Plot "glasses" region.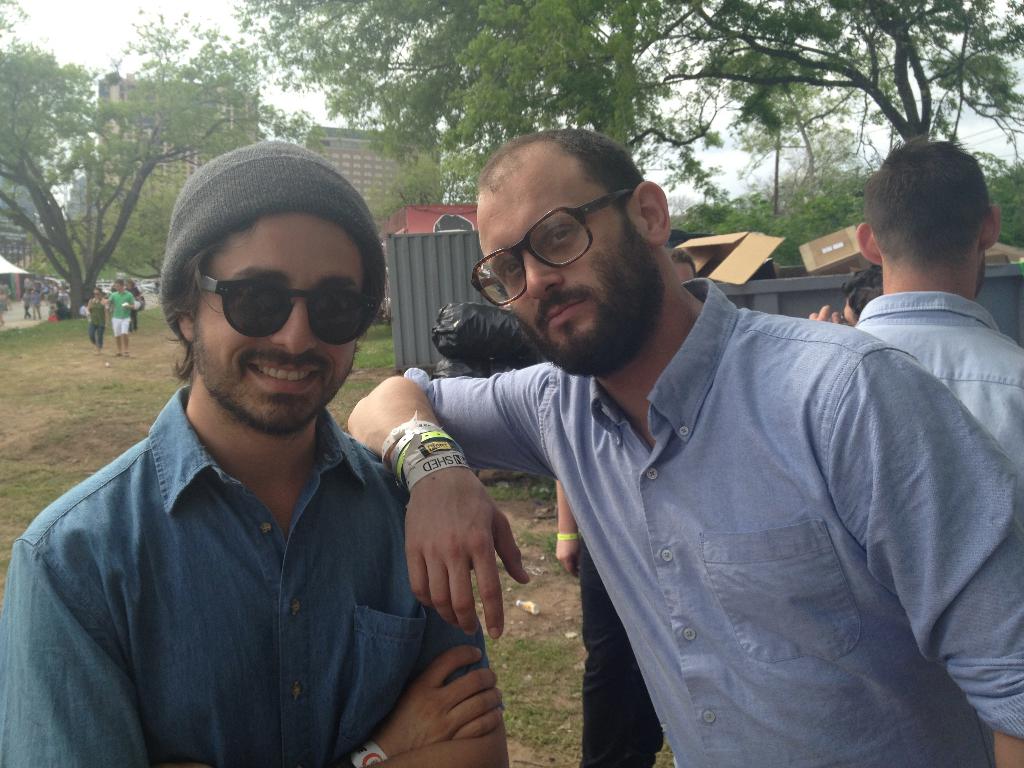
Plotted at bbox=[464, 188, 637, 307].
